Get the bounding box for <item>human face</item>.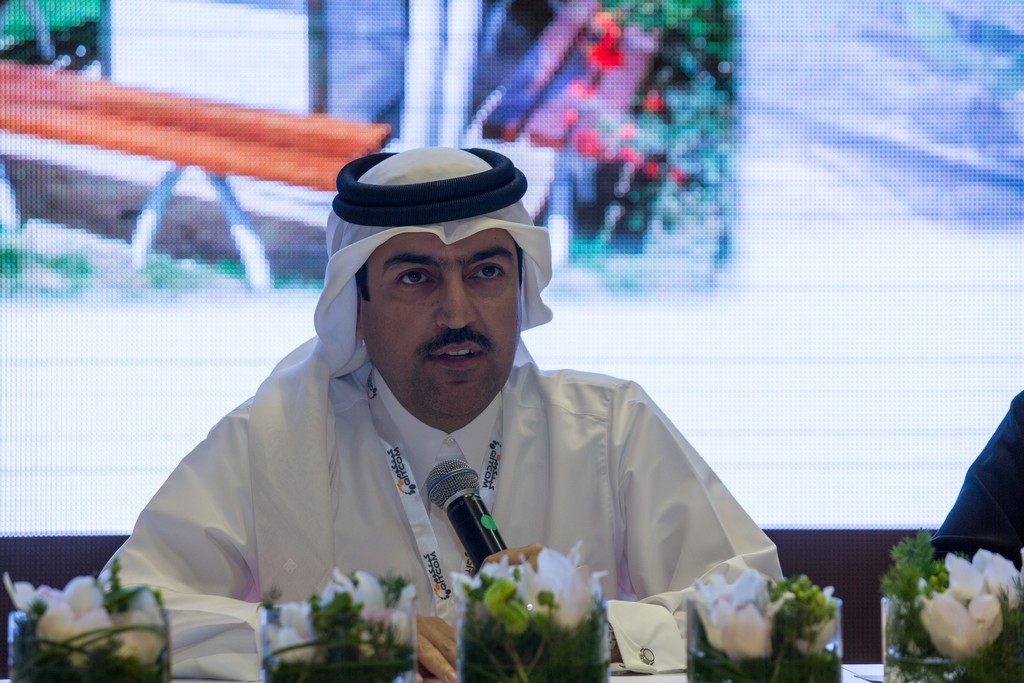
362, 229, 518, 416.
